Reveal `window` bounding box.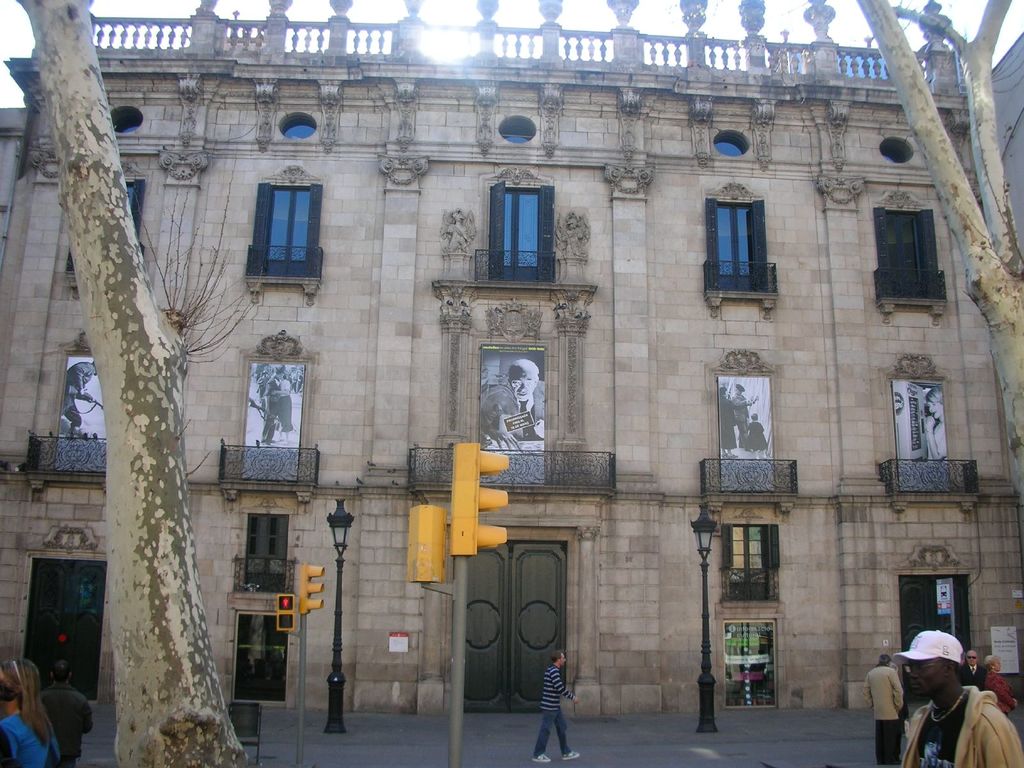
Revealed: [left=245, top=506, right=287, bottom=596].
